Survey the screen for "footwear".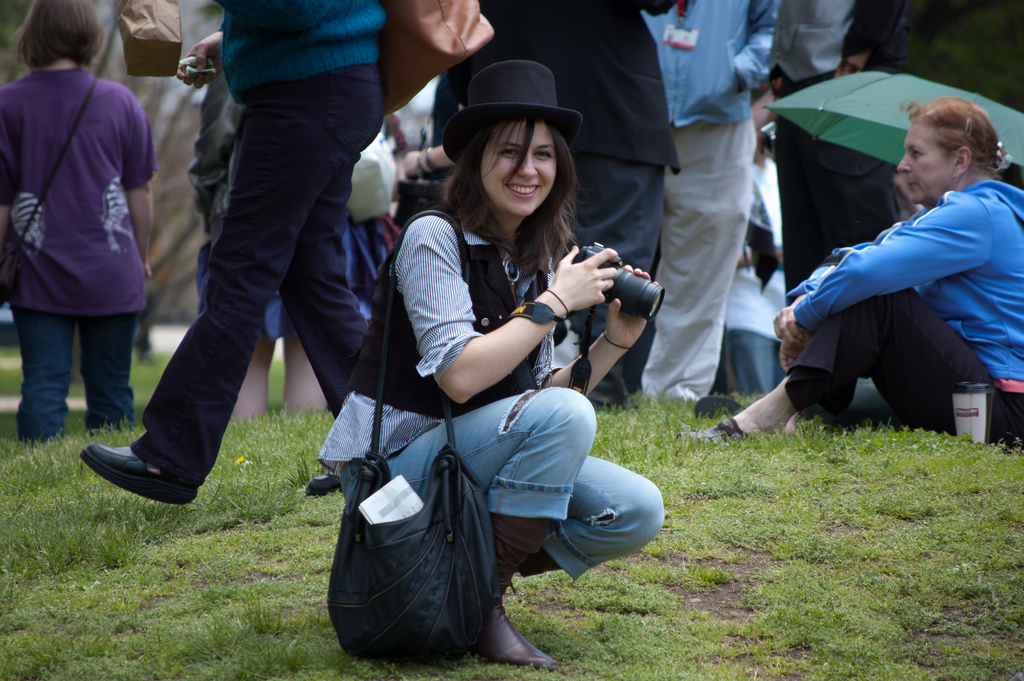
Survey found: bbox=[83, 427, 182, 502].
